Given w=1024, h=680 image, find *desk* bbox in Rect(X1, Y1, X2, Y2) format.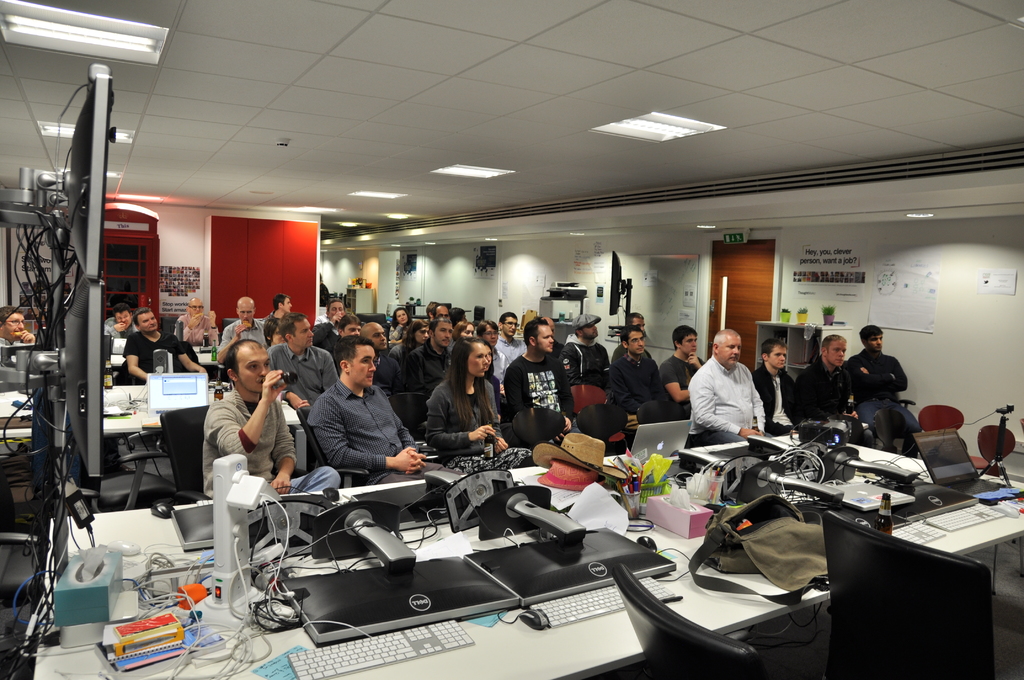
Rect(30, 433, 1023, 679).
